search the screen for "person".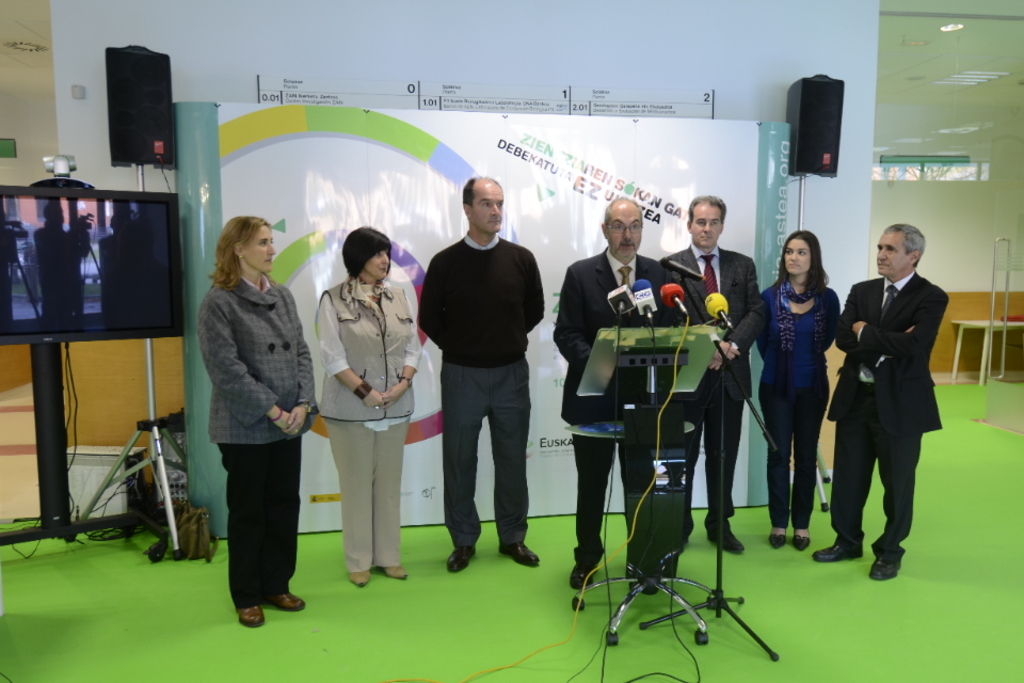
Found at 550 197 676 592.
